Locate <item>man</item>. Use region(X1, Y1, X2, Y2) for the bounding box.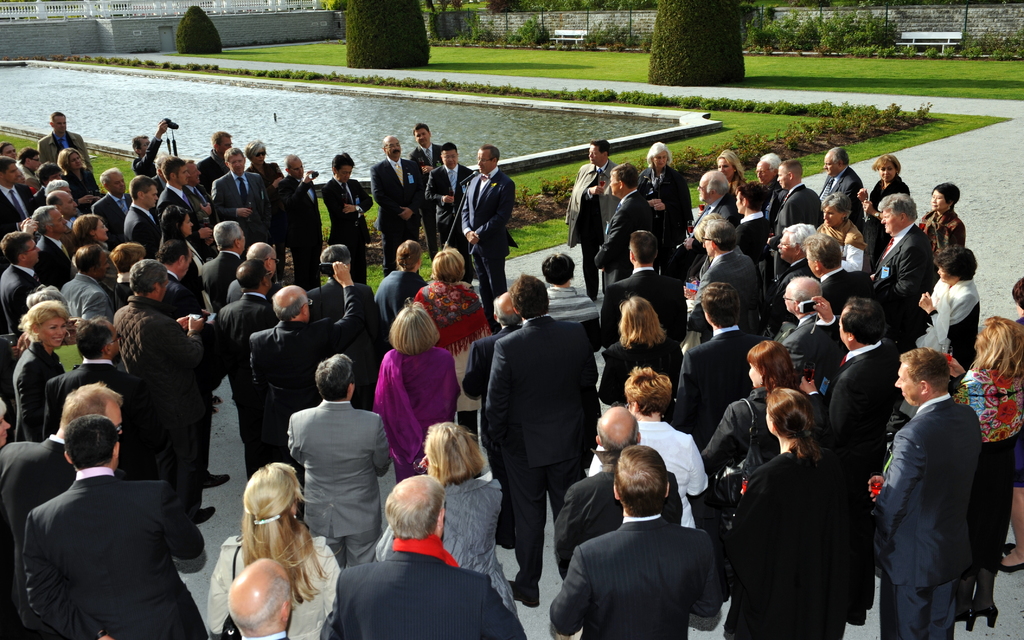
region(456, 145, 518, 336).
